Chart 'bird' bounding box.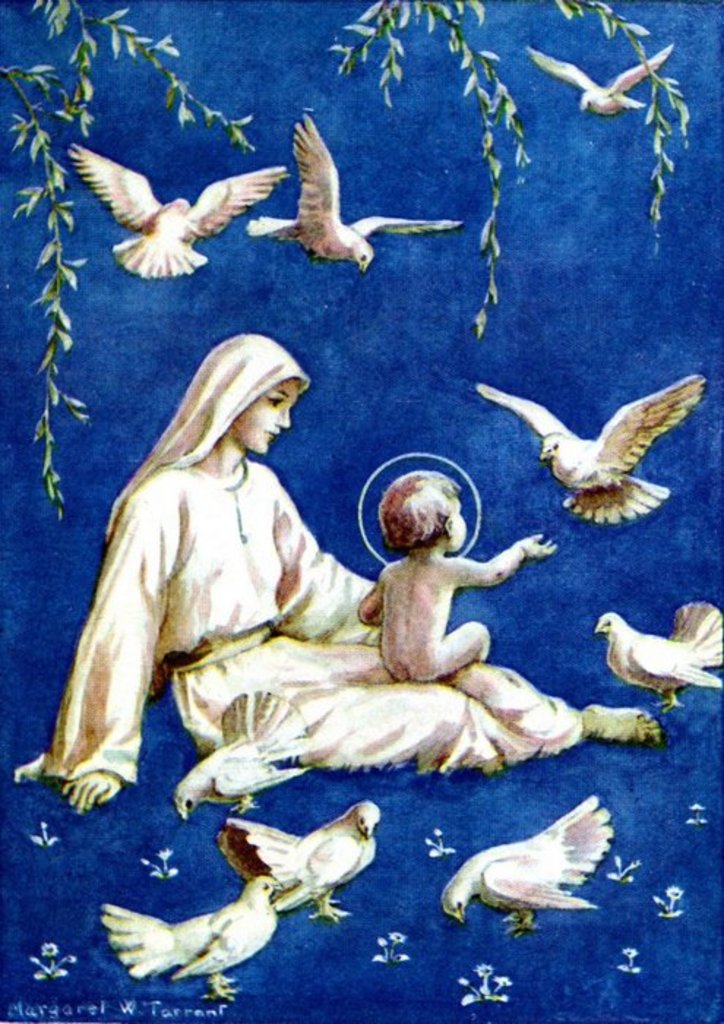
Charted: [98,876,282,1012].
